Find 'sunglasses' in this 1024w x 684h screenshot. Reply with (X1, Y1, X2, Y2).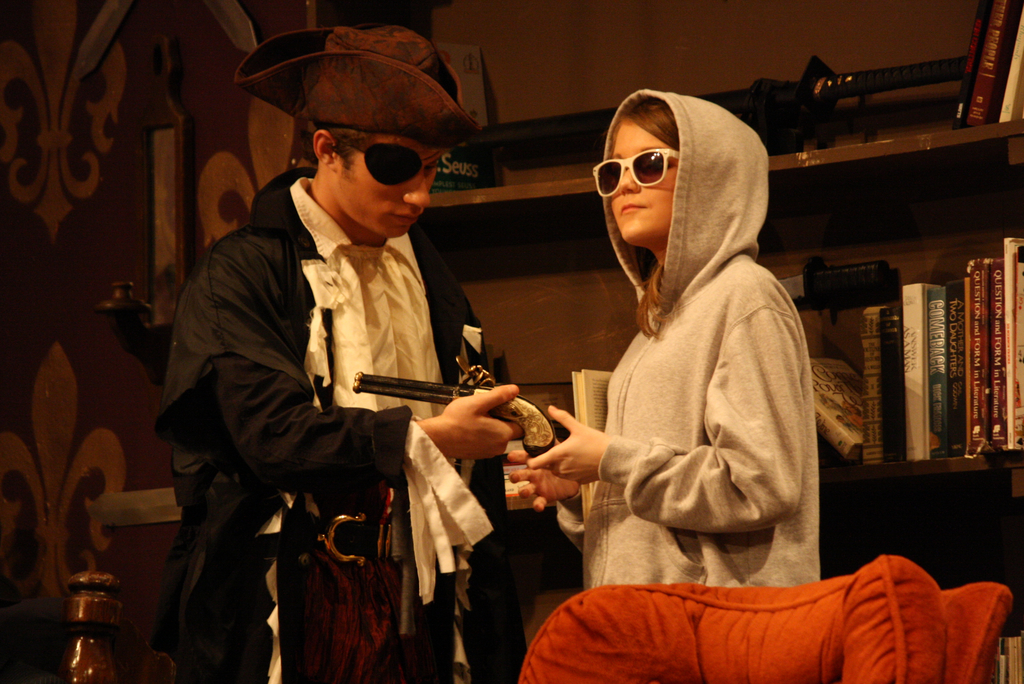
(589, 145, 678, 193).
